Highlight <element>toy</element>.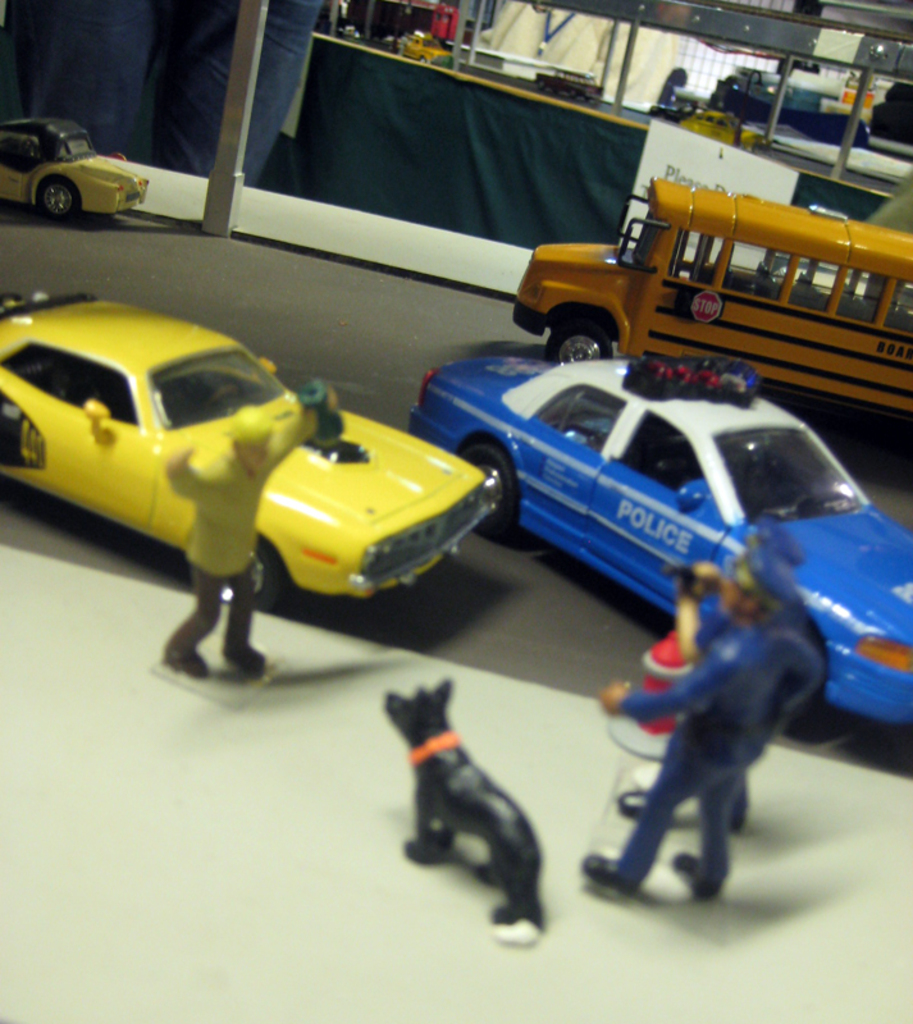
Highlighted region: bbox(726, 65, 796, 101).
